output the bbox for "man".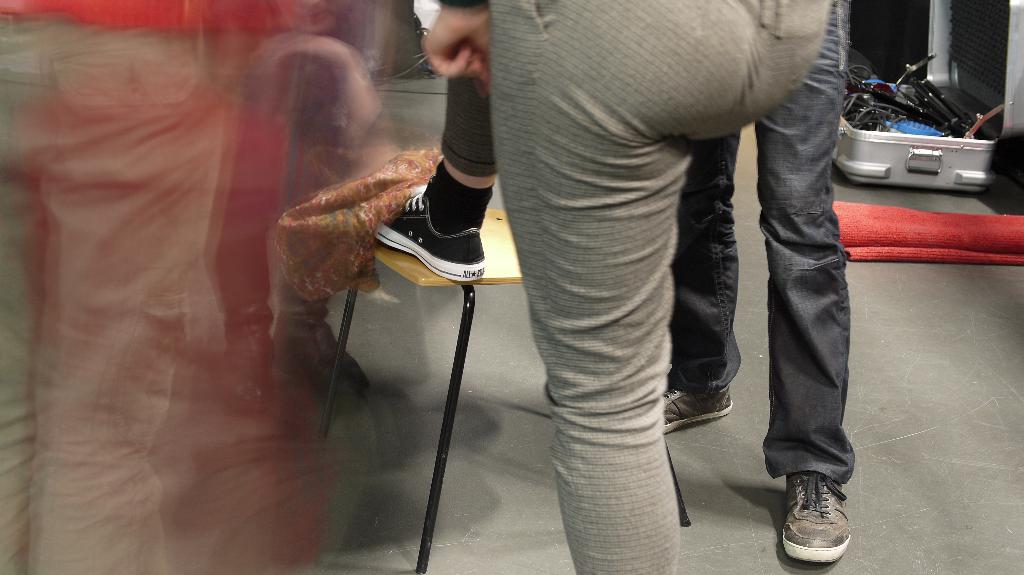
372:0:829:574.
